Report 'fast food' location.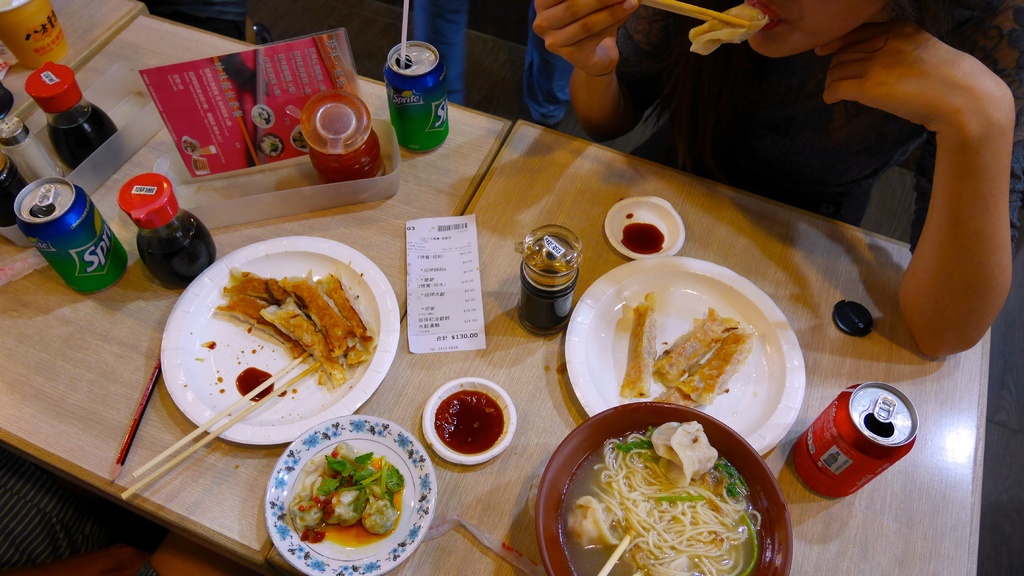
Report: region(620, 292, 655, 399).
